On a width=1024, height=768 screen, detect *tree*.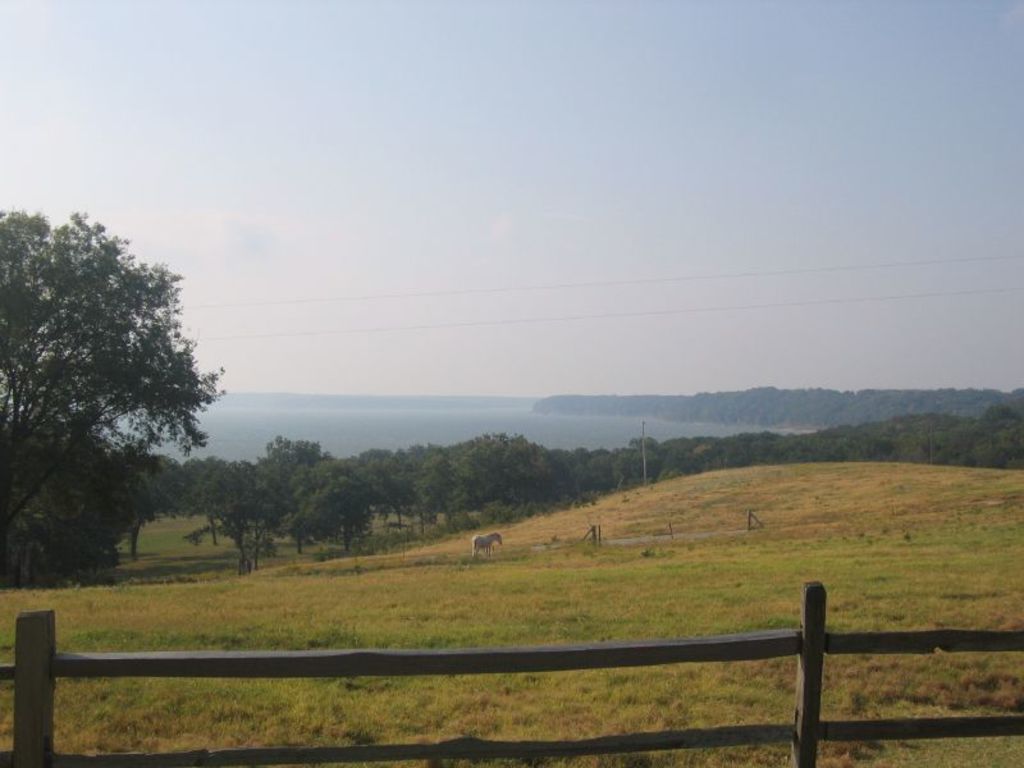
crop(0, 195, 225, 590).
